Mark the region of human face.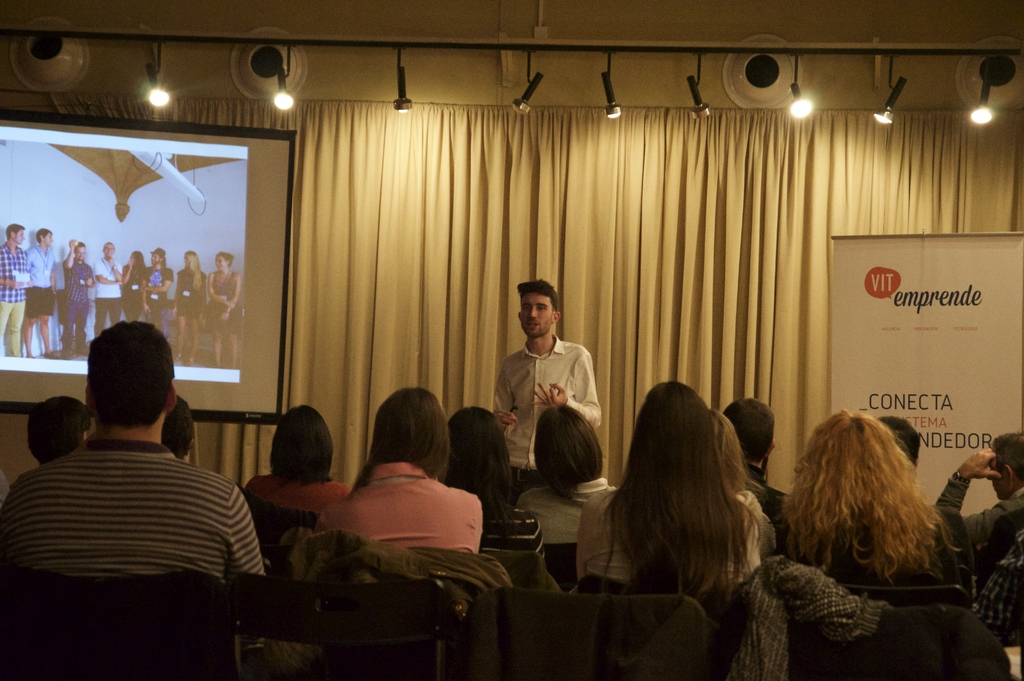
Region: select_region(14, 229, 25, 245).
